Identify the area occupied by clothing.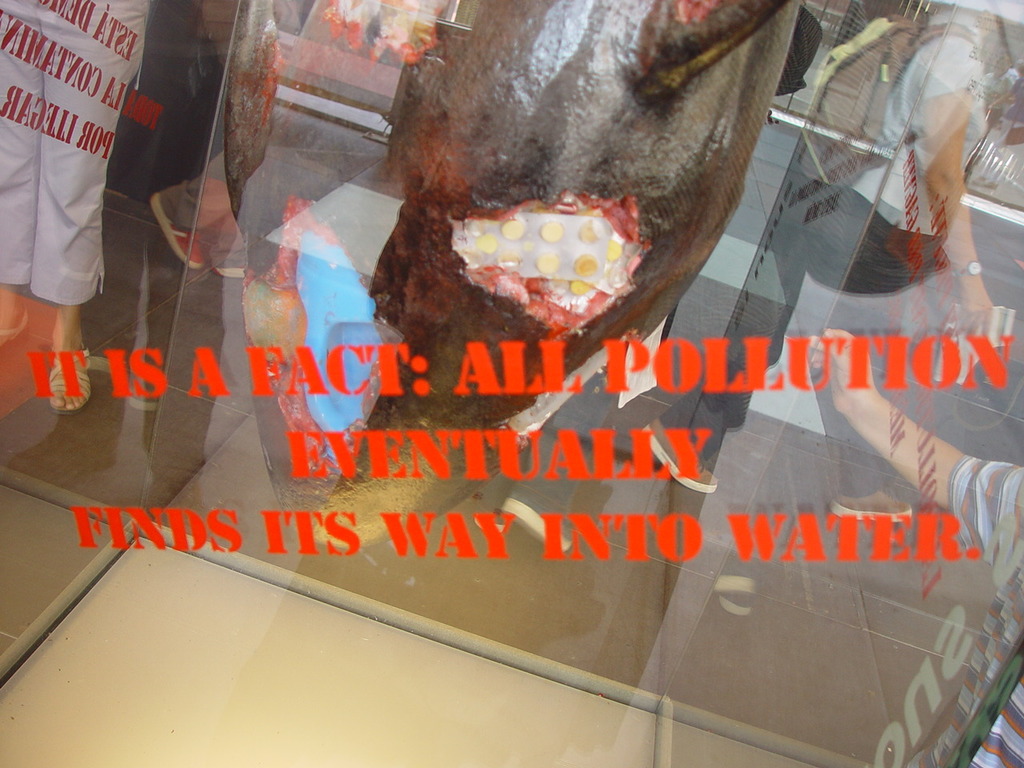
Area: region(6, 2, 127, 375).
